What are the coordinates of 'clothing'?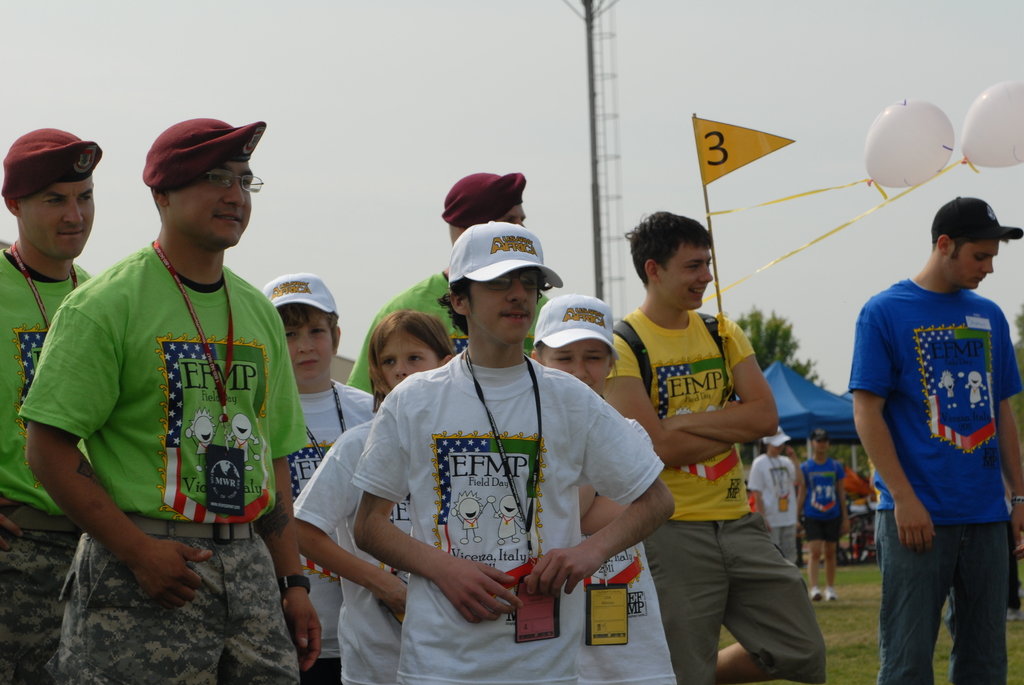
(x1=803, y1=448, x2=851, y2=542).
